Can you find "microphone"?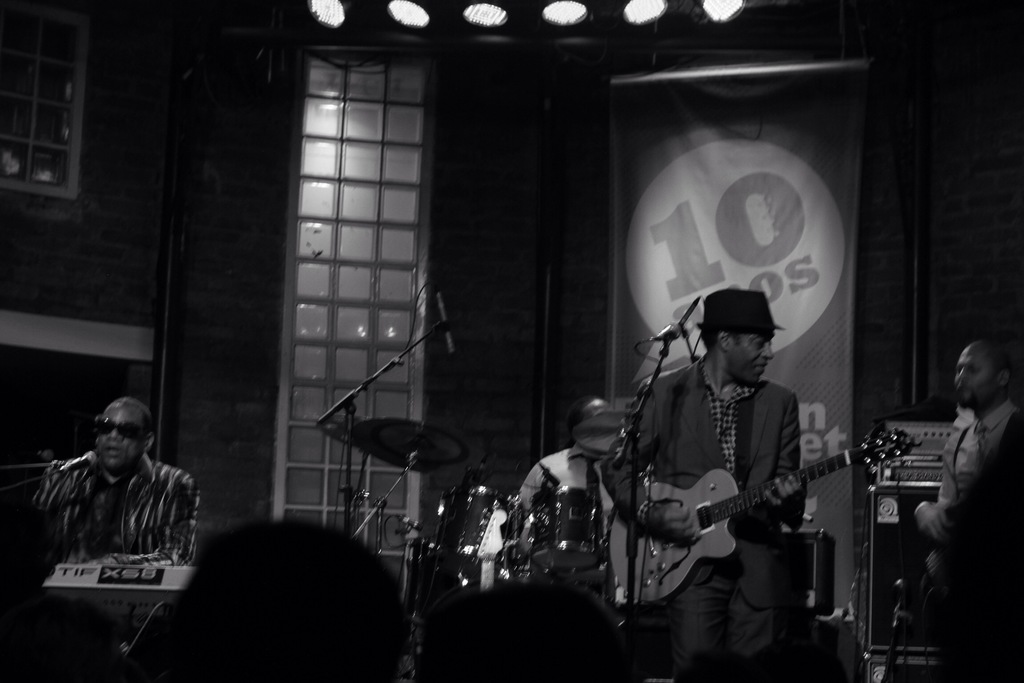
Yes, bounding box: (x1=434, y1=293, x2=461, y2=357).
